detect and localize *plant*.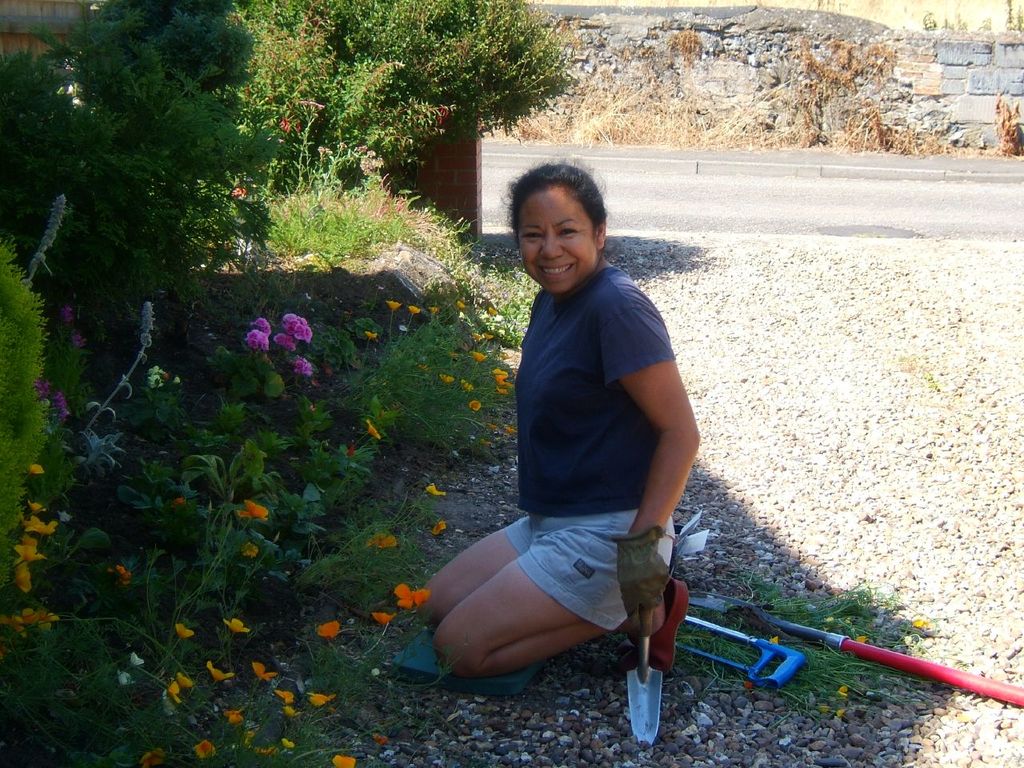
Localized at 283/510/465/639.
